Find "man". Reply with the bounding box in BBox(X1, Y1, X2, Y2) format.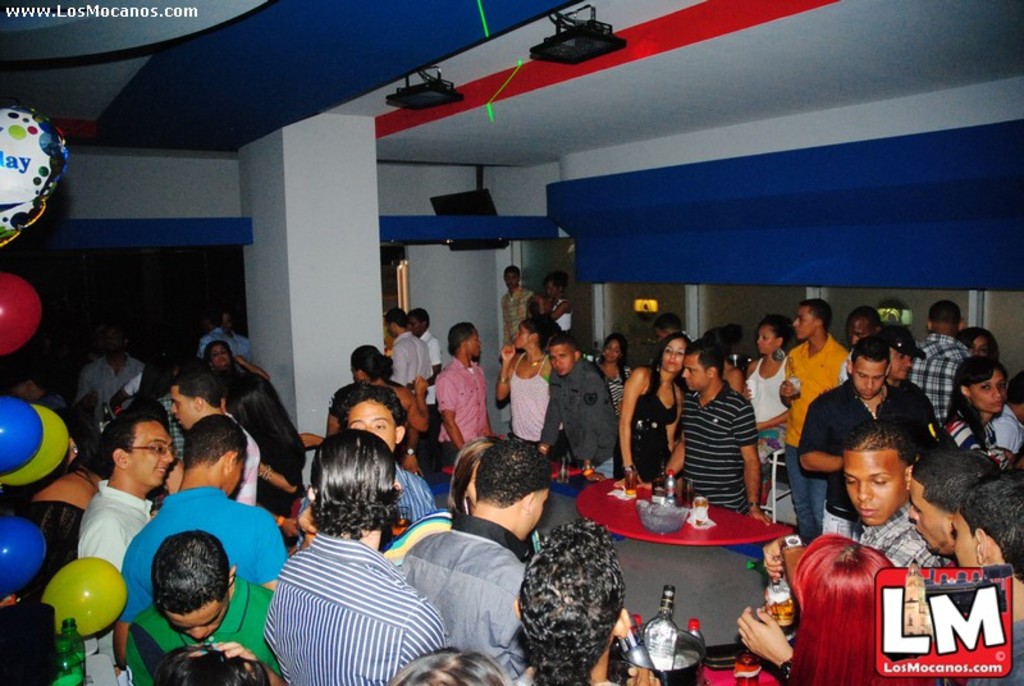
BBox(197, 310, 239, 360).
